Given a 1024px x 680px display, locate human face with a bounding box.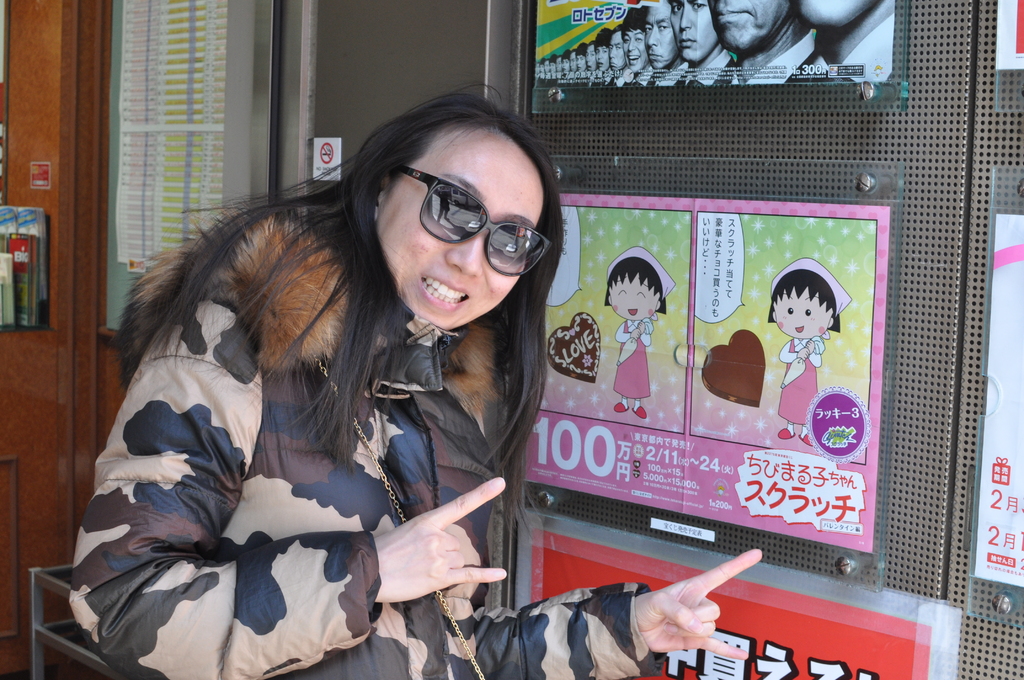
Located: pyautogui.locateOnScreen(609, 268, 664, 321).
